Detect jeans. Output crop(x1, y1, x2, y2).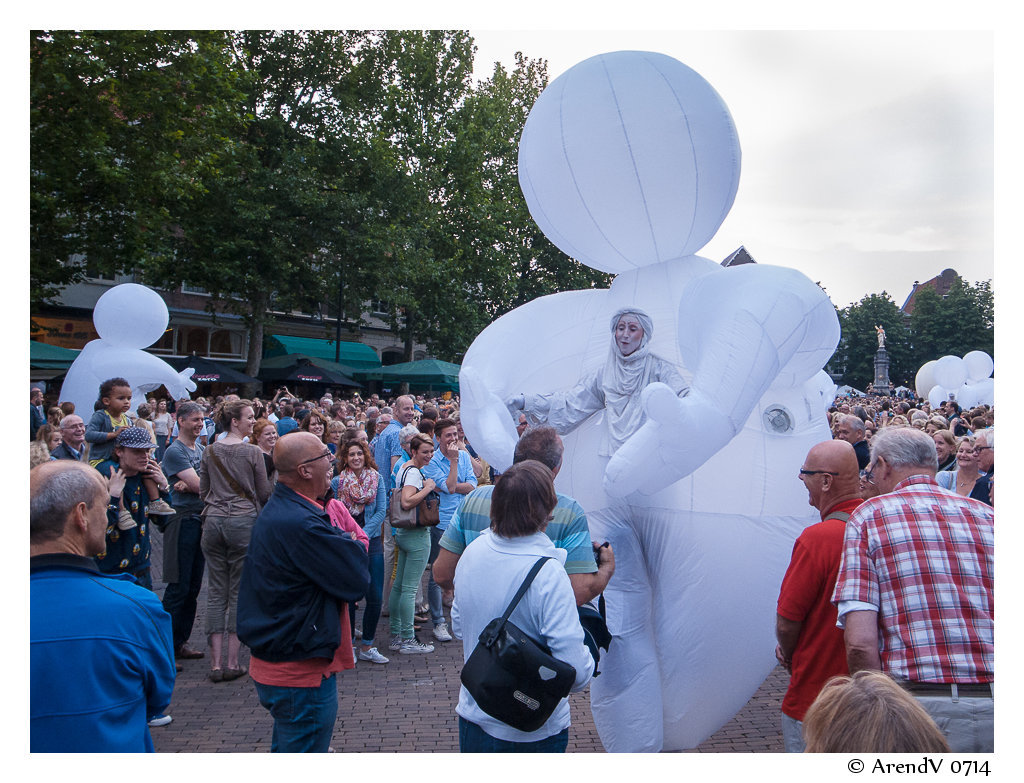
crop(432, 525, 448, 627).
